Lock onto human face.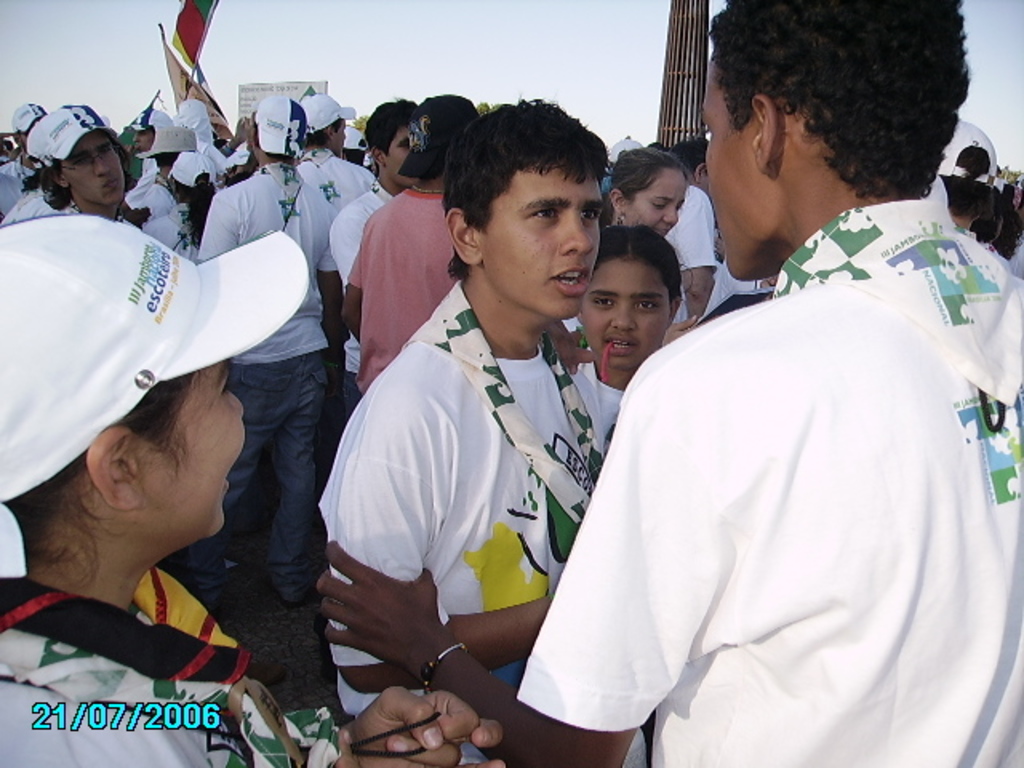
Locked: <box>581,261,669,365</box>.
